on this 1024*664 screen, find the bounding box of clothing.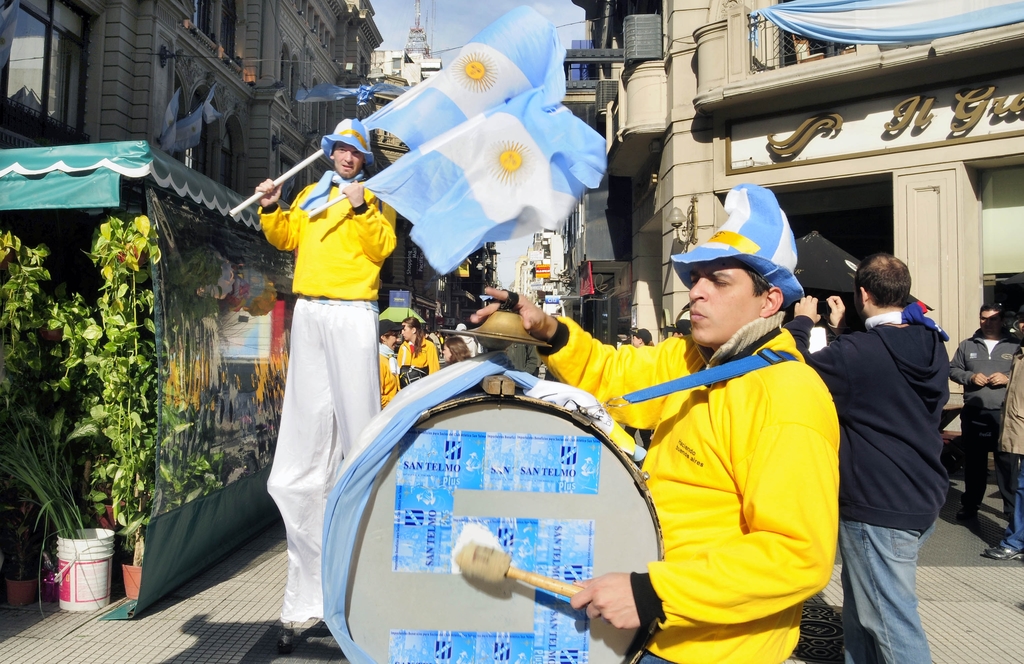
Bounding box: detection(998, 349, 1023, 556).
